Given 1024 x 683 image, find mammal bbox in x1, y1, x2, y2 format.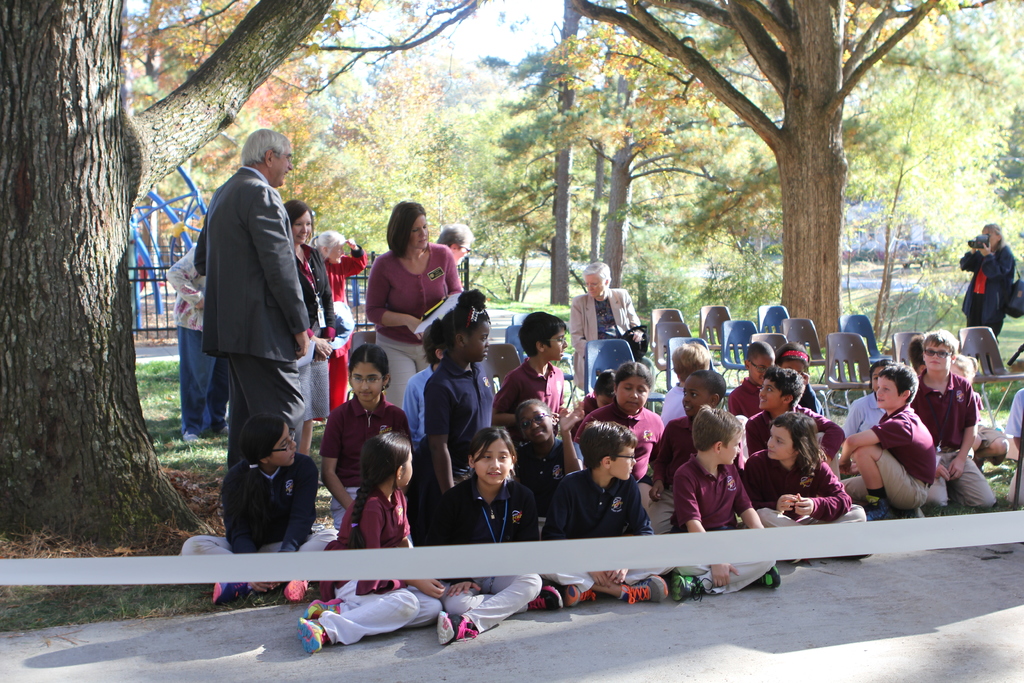
732, 339, 777, 415.
